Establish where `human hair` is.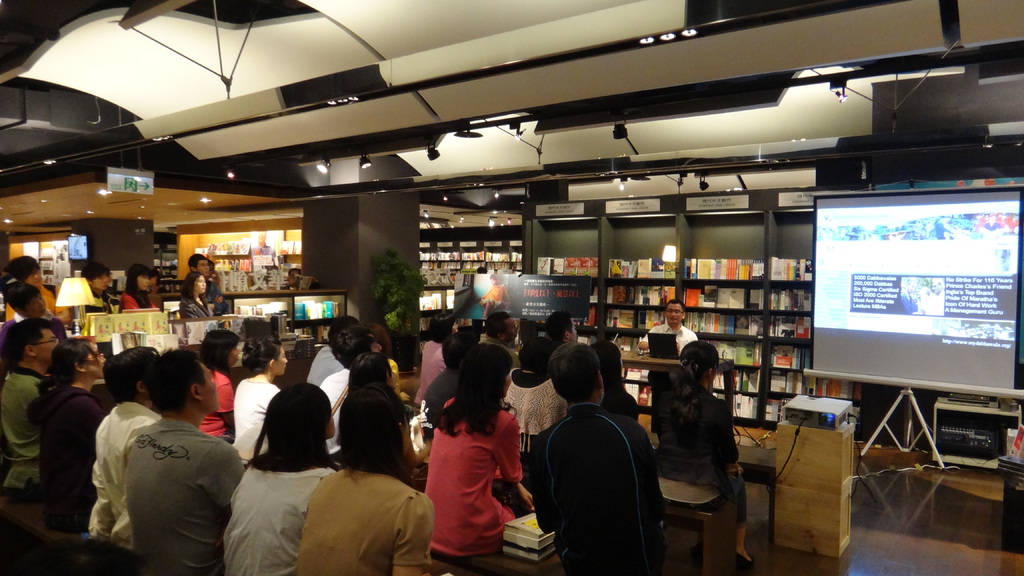
Established at crop(4, 314, 49, 359).
